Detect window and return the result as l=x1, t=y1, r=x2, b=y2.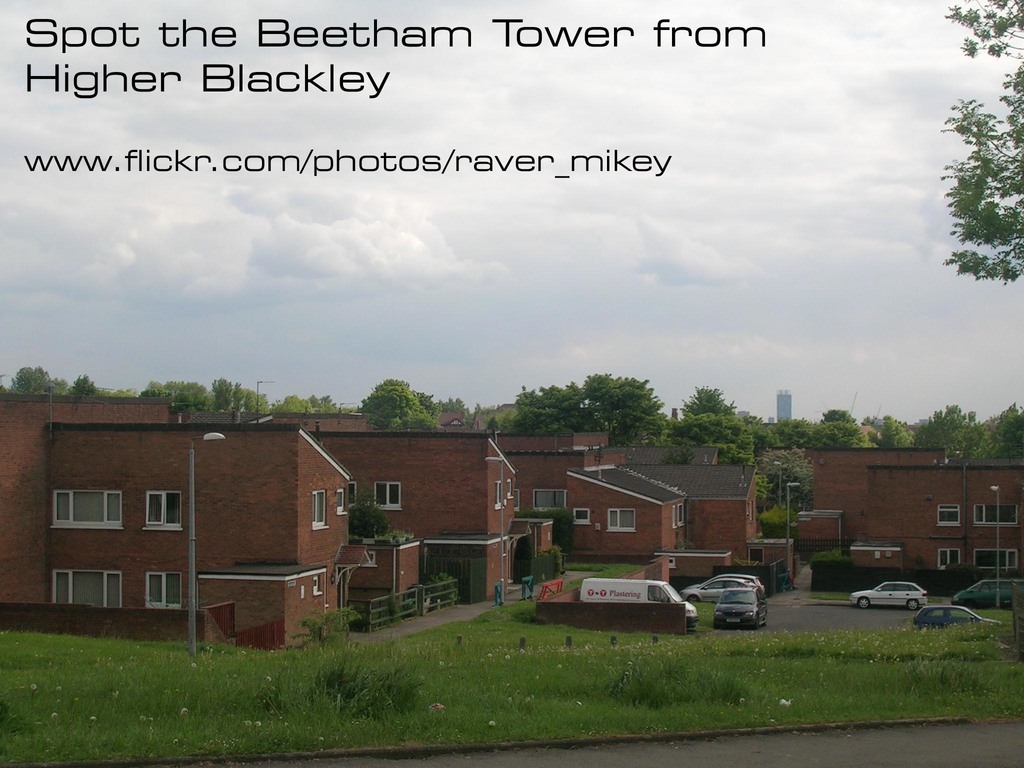
l=145, t=491, r=184, b=531.
